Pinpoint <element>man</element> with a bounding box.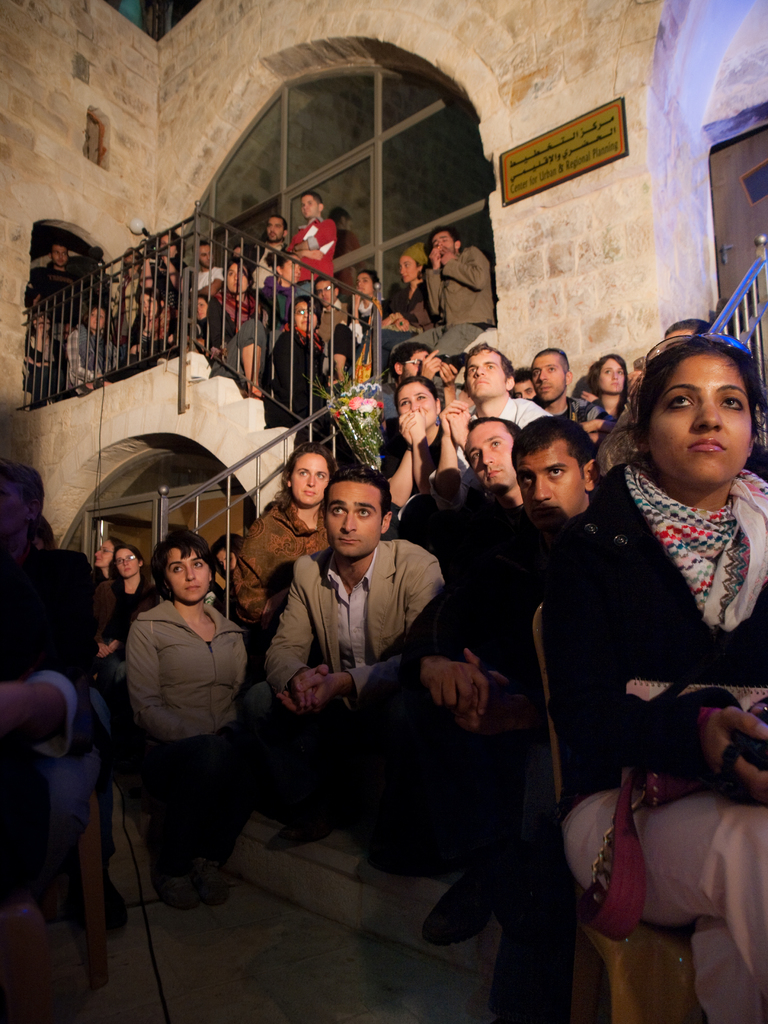
[x1=388, y1=225, x2=504, y2=360].
